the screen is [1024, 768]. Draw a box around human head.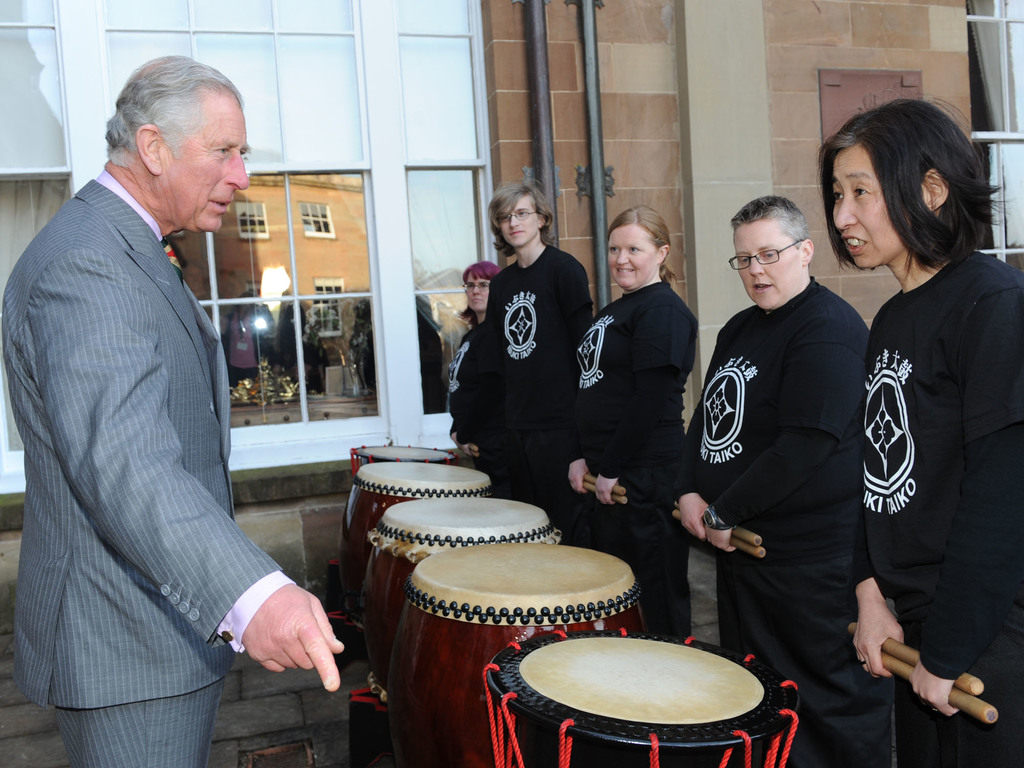
locate(110, 56, 250, 236).
